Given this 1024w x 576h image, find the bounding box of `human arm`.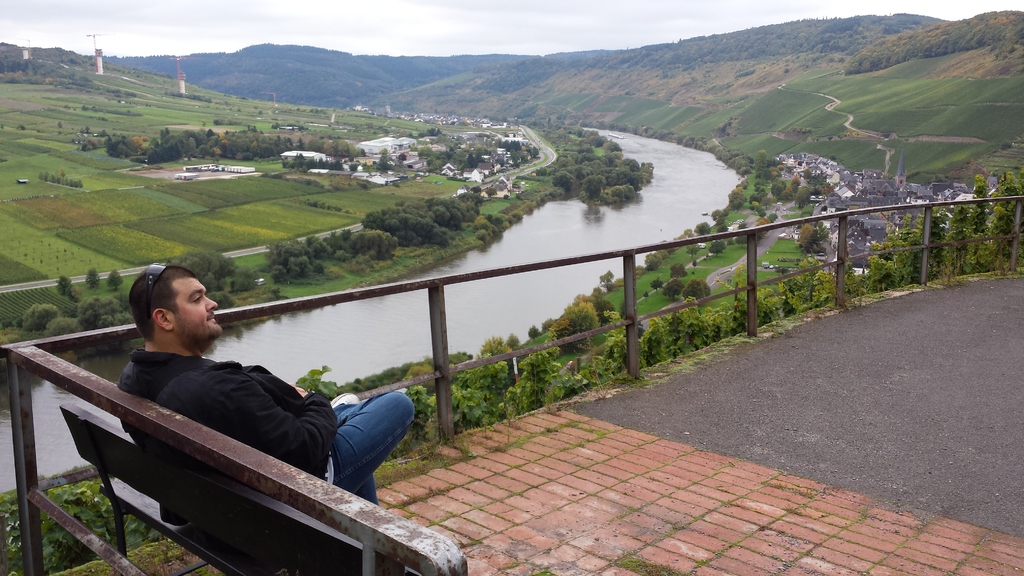
x1=189, y1=361, x2=339, y2=476.
